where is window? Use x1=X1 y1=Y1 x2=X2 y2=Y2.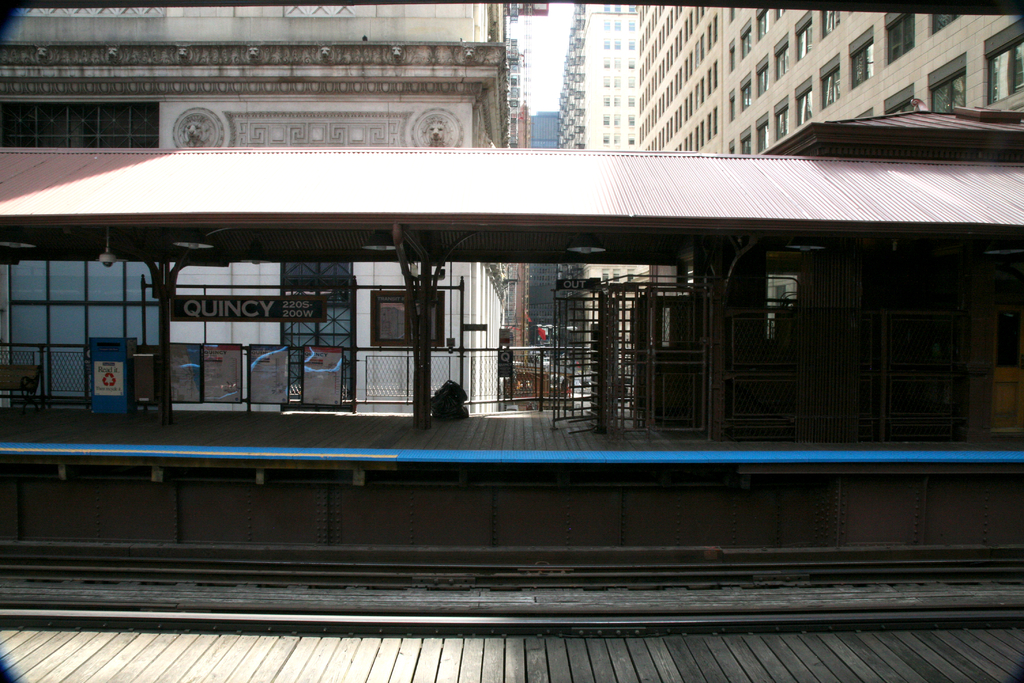
x1=625 y1=128 x2=634 y2=147.
